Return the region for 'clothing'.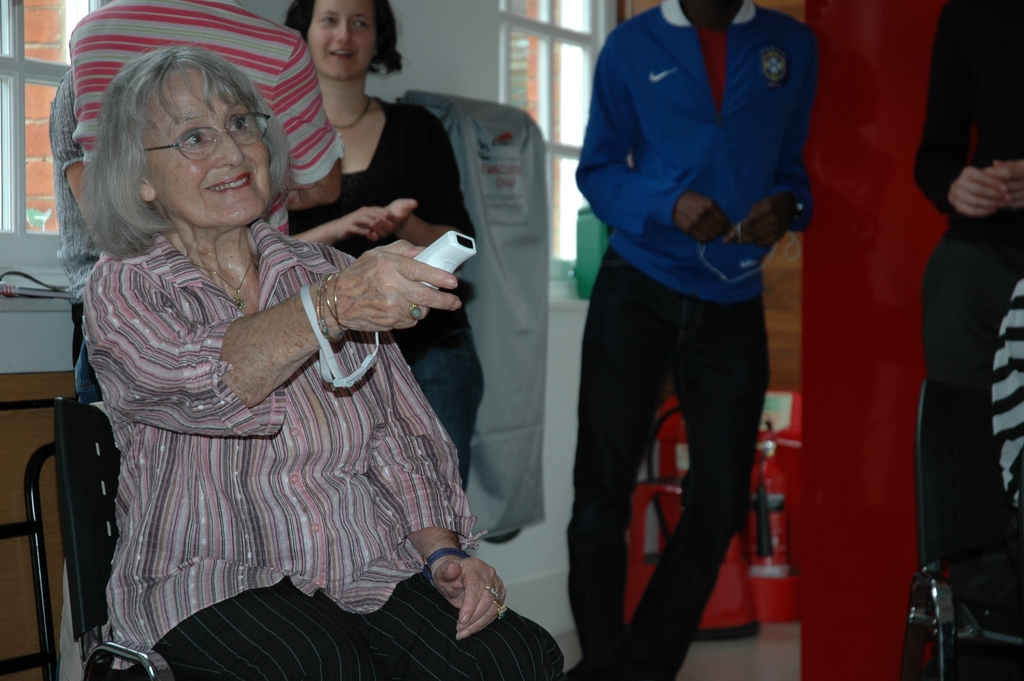
<region>85, 215, 568, 680</region>.
